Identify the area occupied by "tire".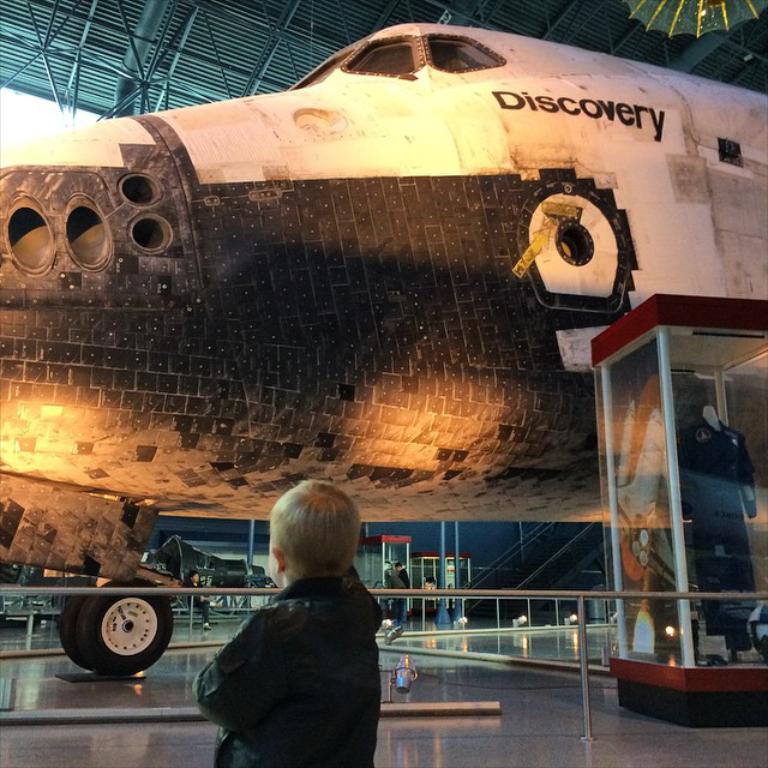
Area: [x1=60, y1=590, x2=86, y2=662].
